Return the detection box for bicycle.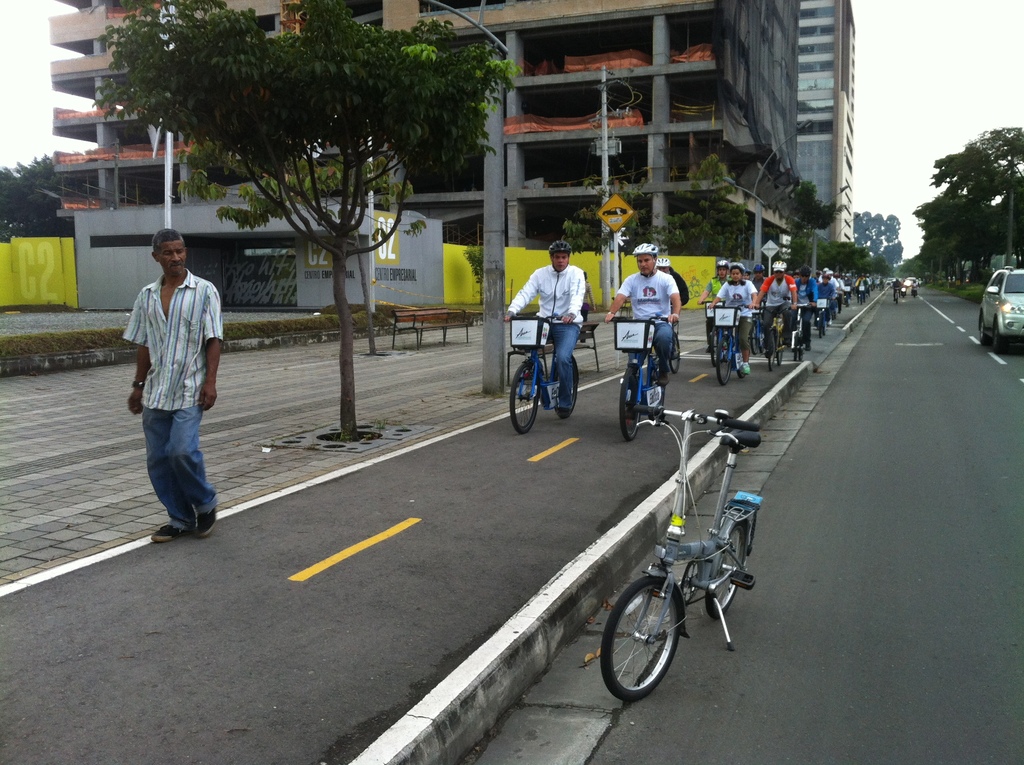
[758, 303, 788, 367].
